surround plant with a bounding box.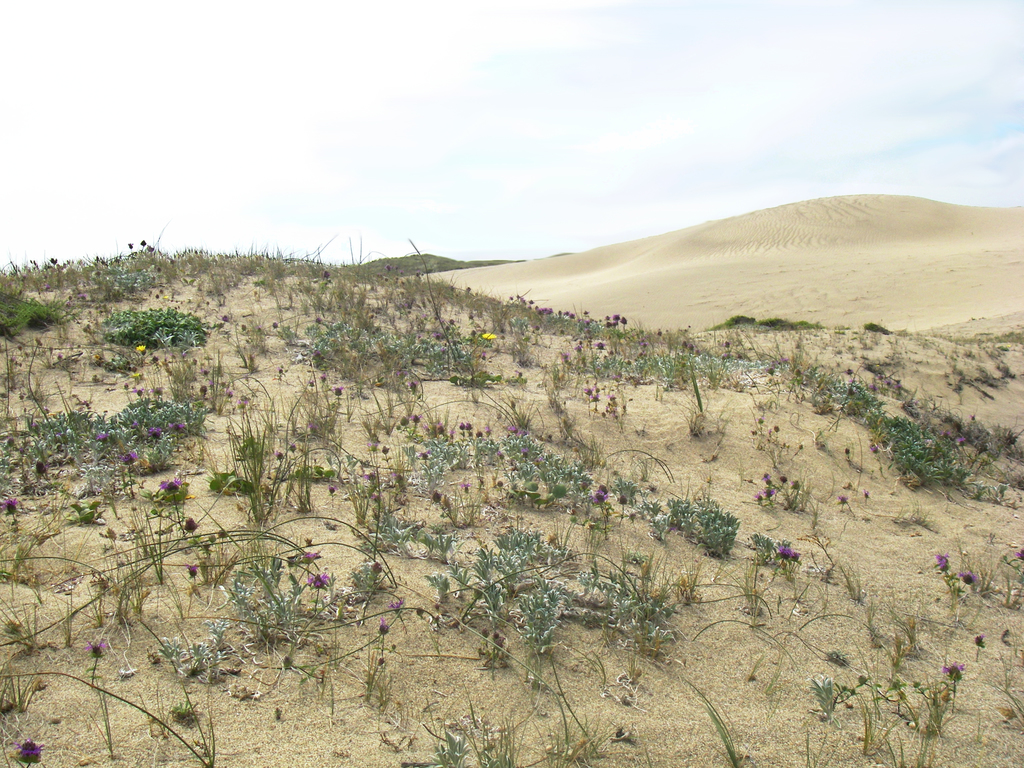
detection(0, 246, 1023, 766).
